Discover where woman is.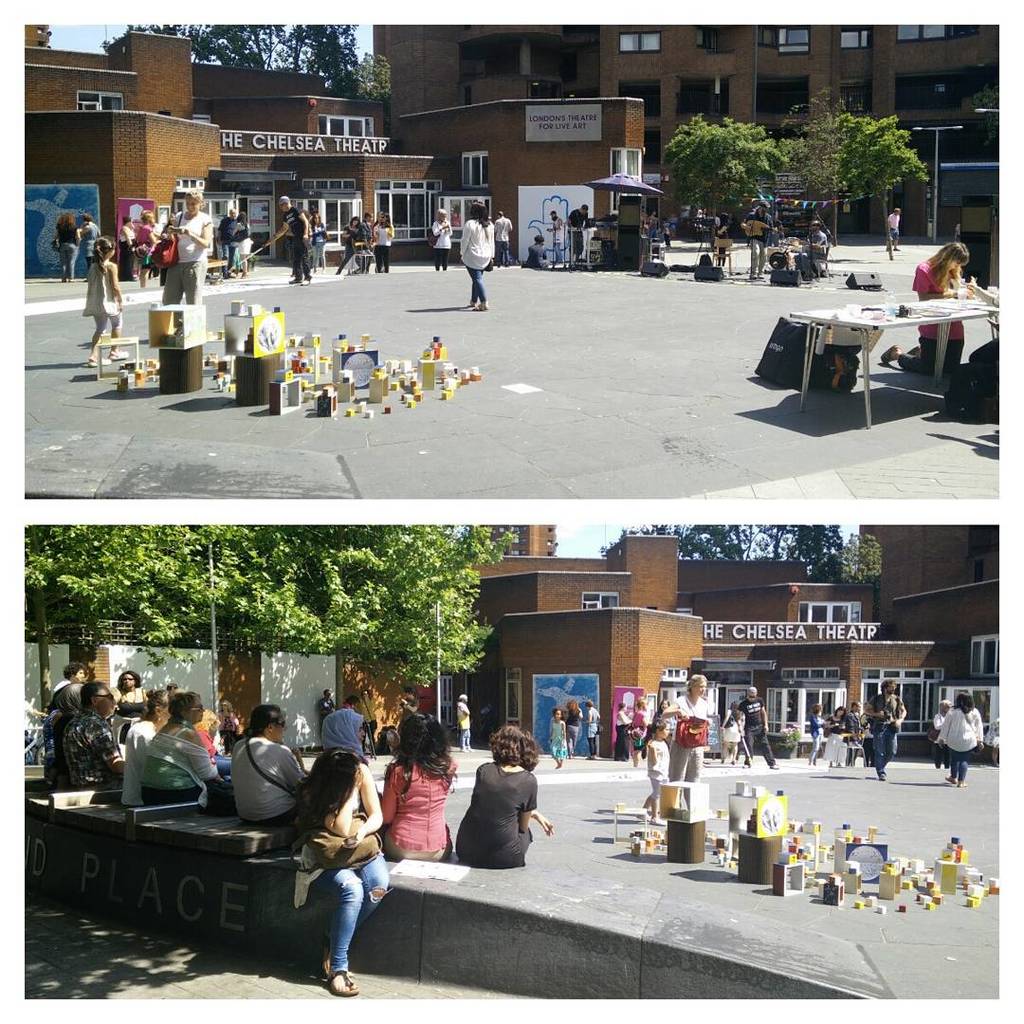
Discovered at {"left": 139, "top": 696, "right": 221, "bottom": 813}.
